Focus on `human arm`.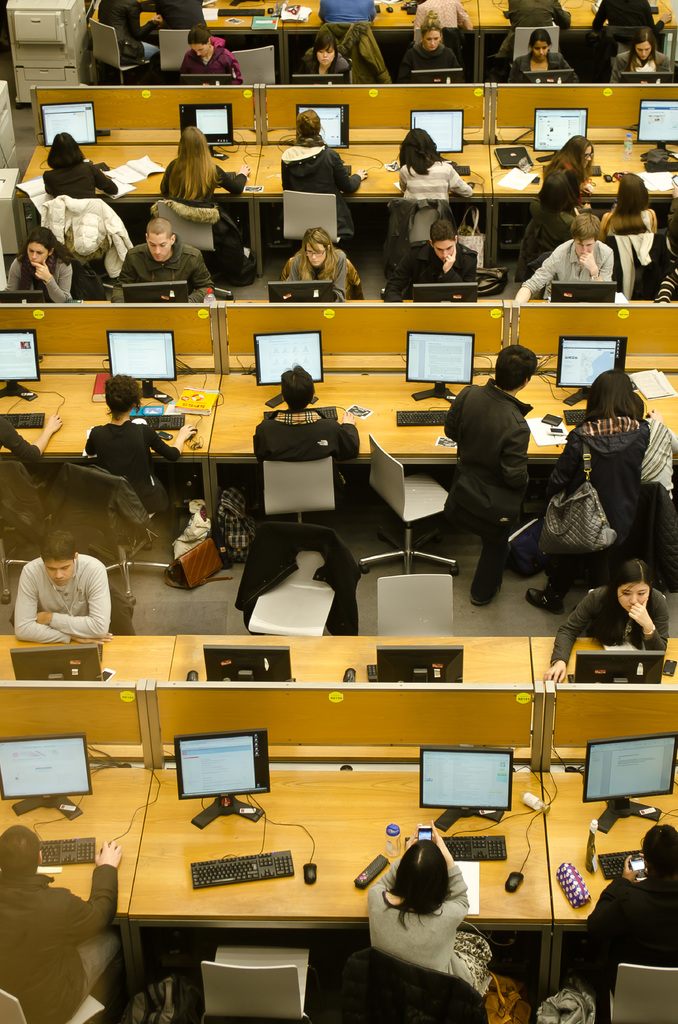
Focused at region(624, 598, 677, 655).
